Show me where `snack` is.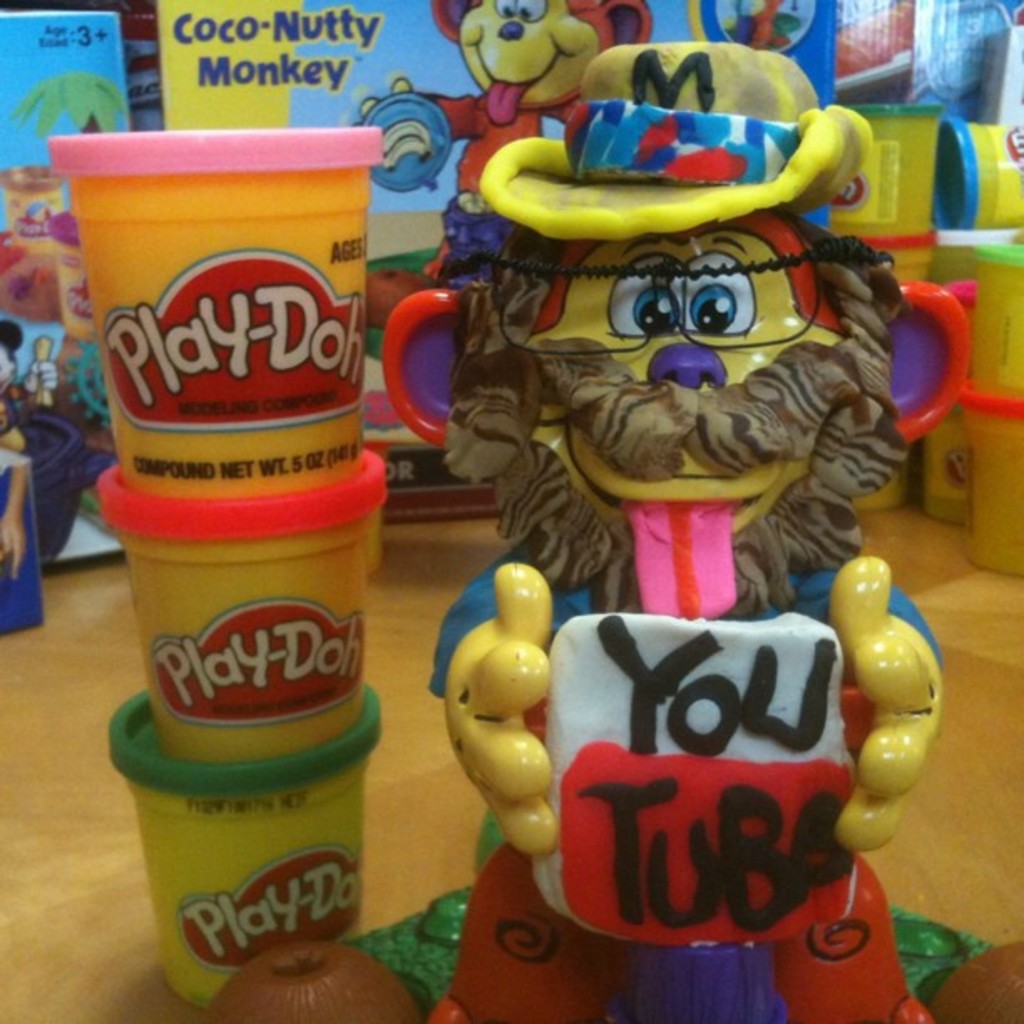
`snack` is at (x1=44, y1=120, x2=383, y2=504).
